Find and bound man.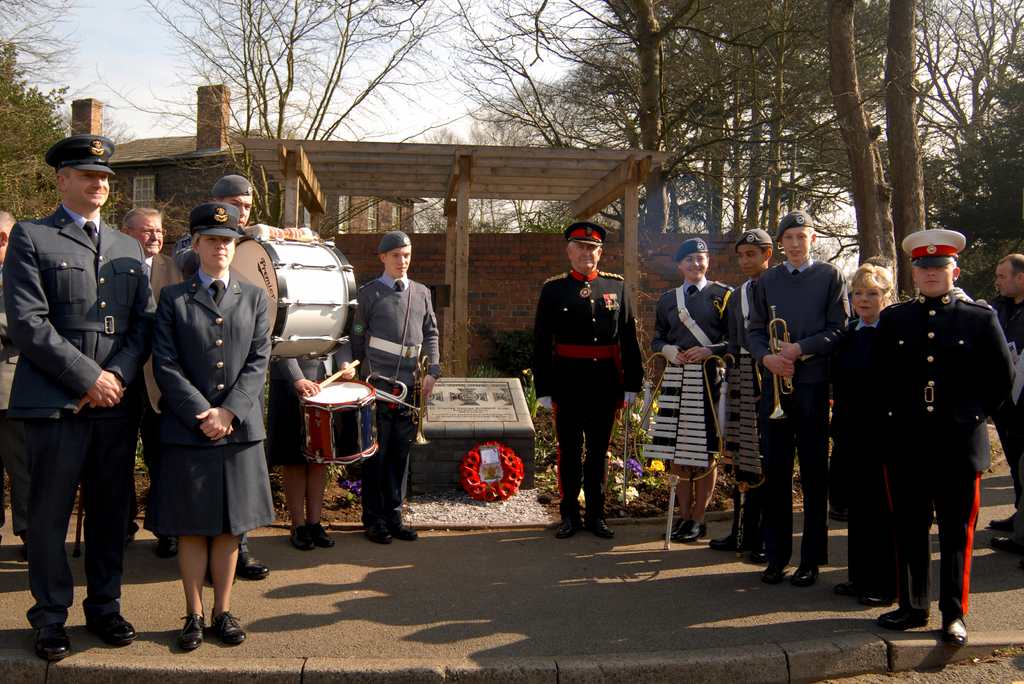
Bound: box=[853, 229, 1020, 653].
